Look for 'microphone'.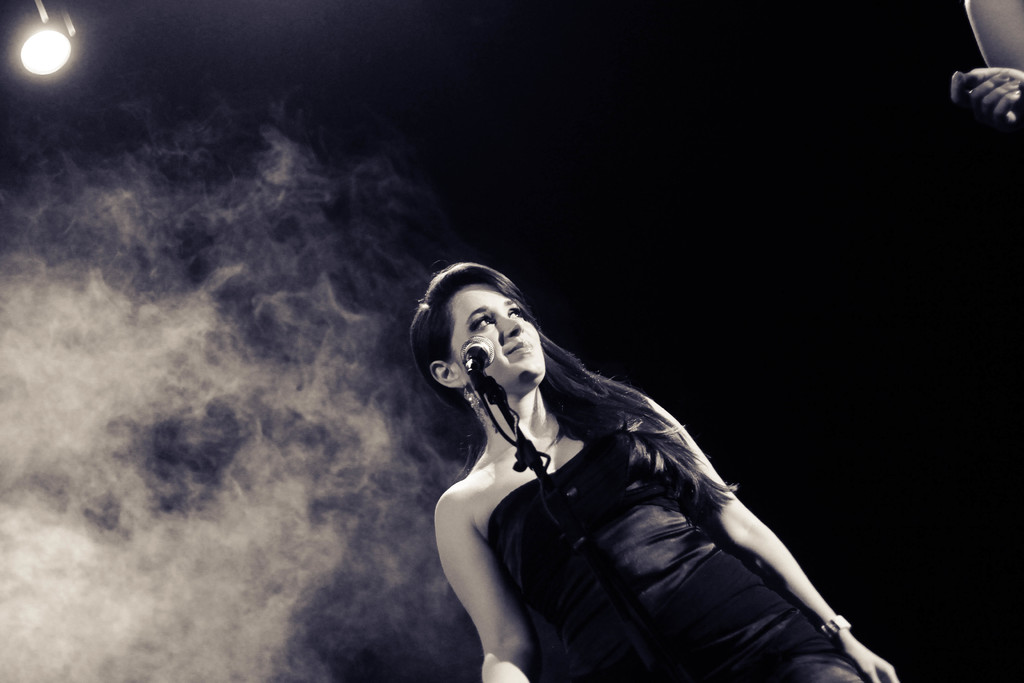
Found: BBox(458, 338, 497, 379).
